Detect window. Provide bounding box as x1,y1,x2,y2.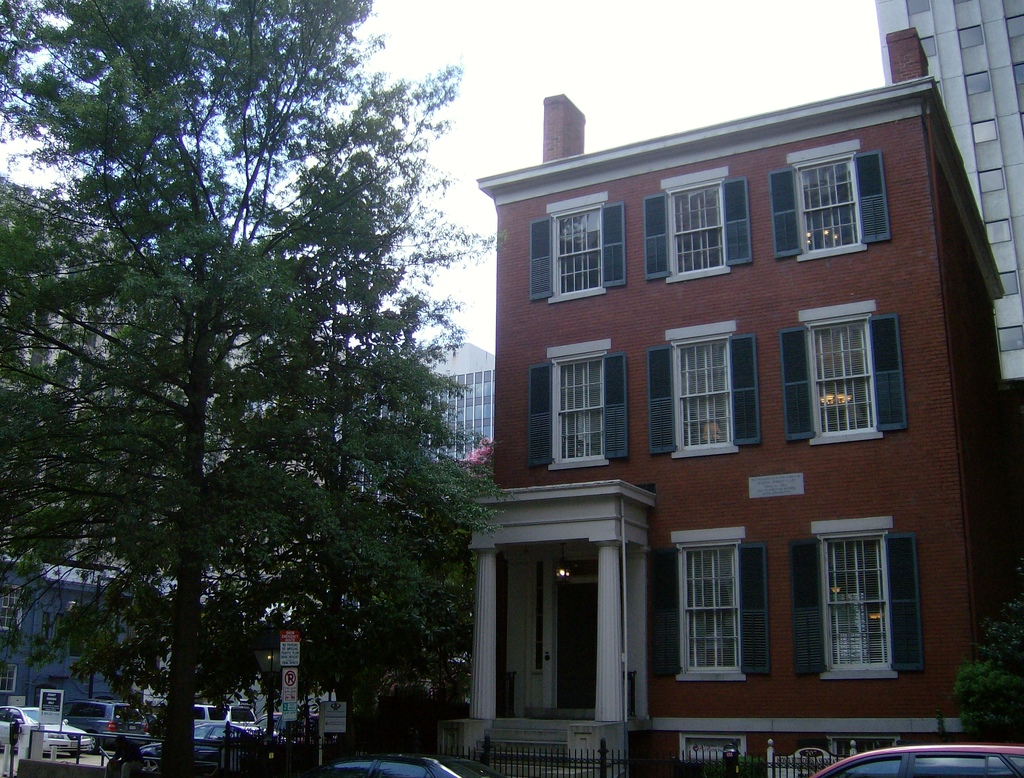
805,498,920,678.
